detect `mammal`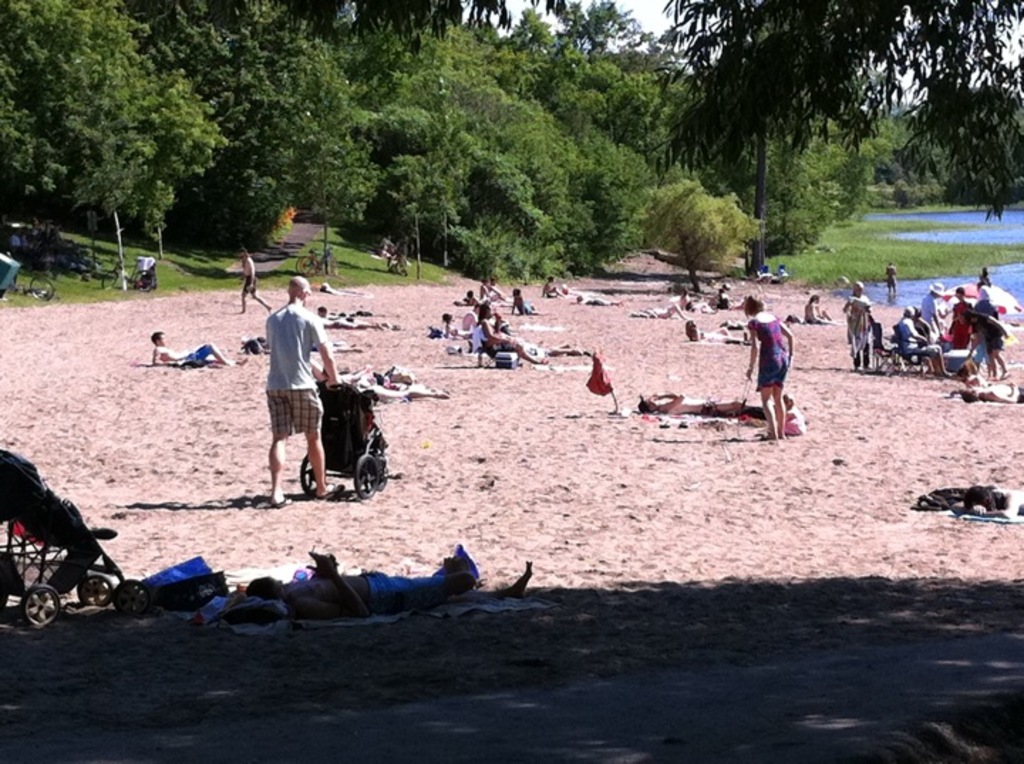
locate(260, 276, 346, 518)
